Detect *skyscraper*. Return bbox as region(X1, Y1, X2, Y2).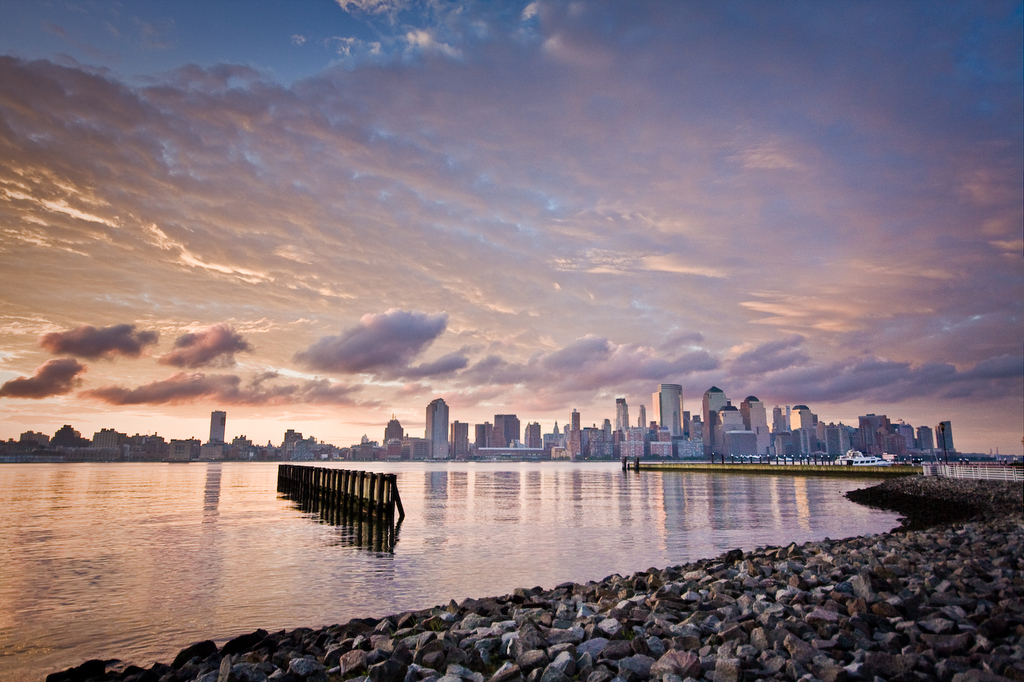
region(378, 420, 419, 464).
